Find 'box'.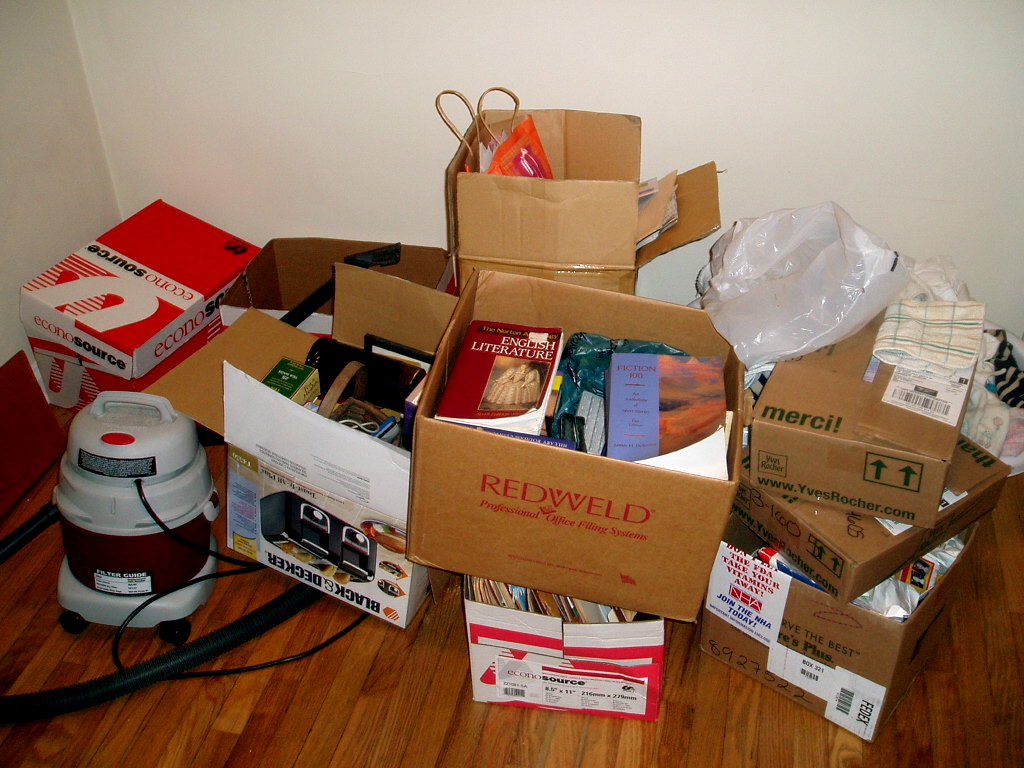
locate(445, 108, 727, 298).
